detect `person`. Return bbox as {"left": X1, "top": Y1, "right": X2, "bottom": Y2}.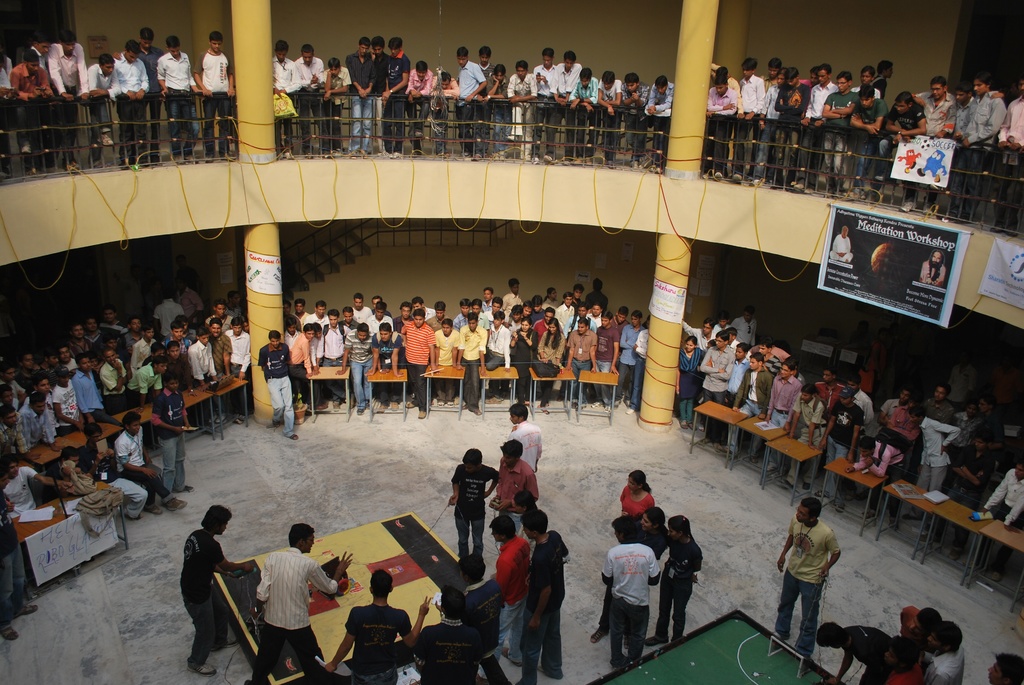
{"left": 815, "top": 365, "right": 847, "bottom": 422}.
